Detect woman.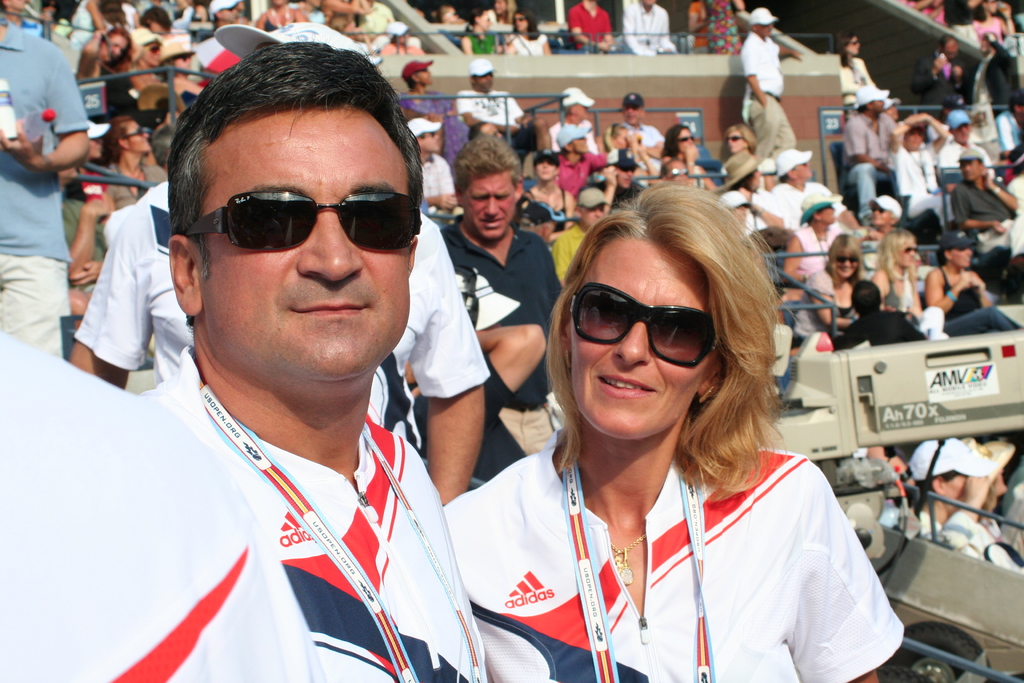
Detected at 723, 123, 760, 157.
